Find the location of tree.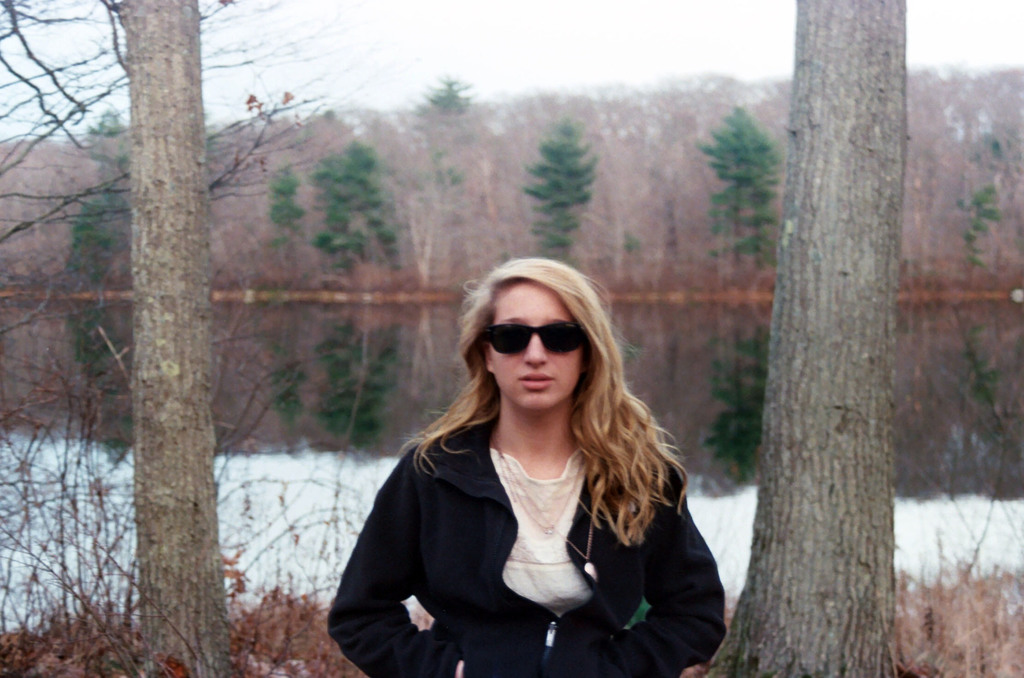
Location: (x1=422, y1=74, x2=479, y2=125).
